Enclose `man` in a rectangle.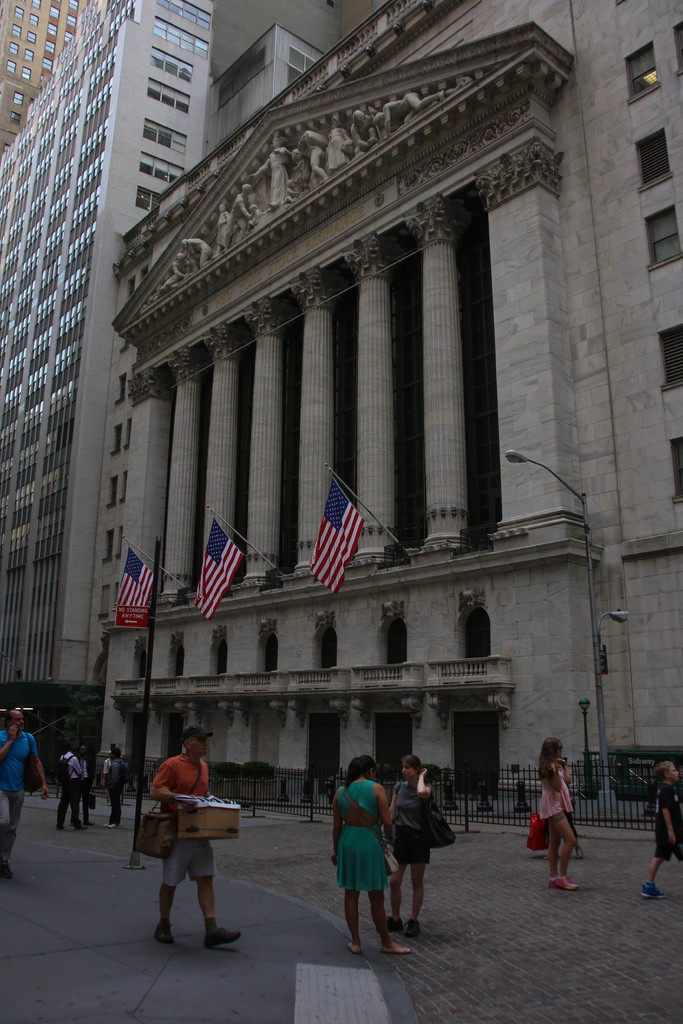
(x1=140, y1=735, x2=239, y2=950).
